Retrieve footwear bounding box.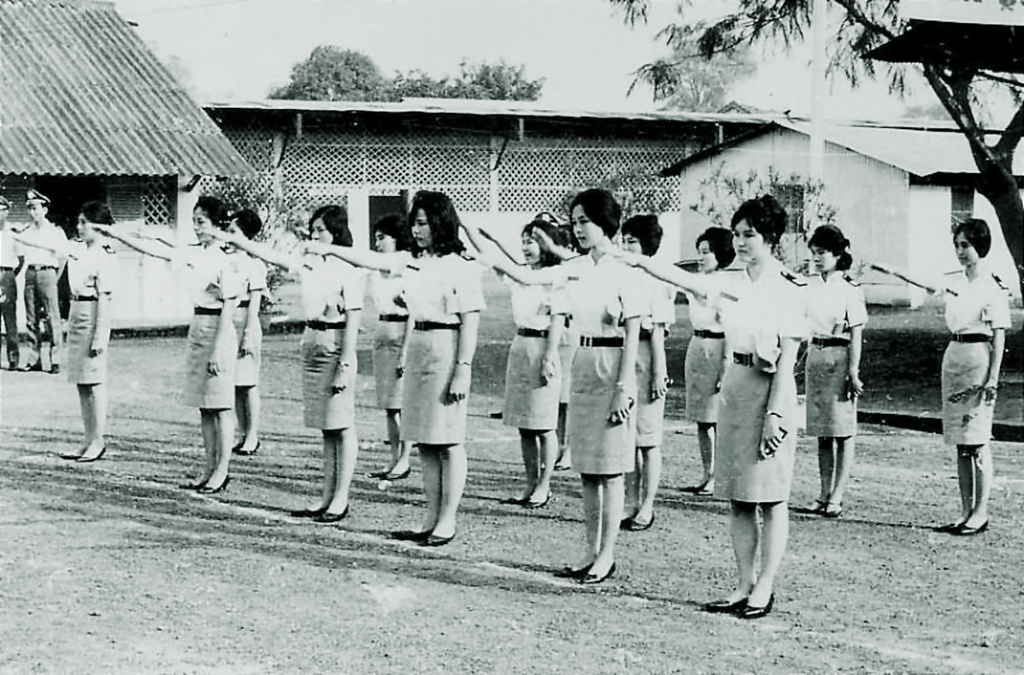
Bounding box: [x1=927, y1=525, x2=958, y2=529].
